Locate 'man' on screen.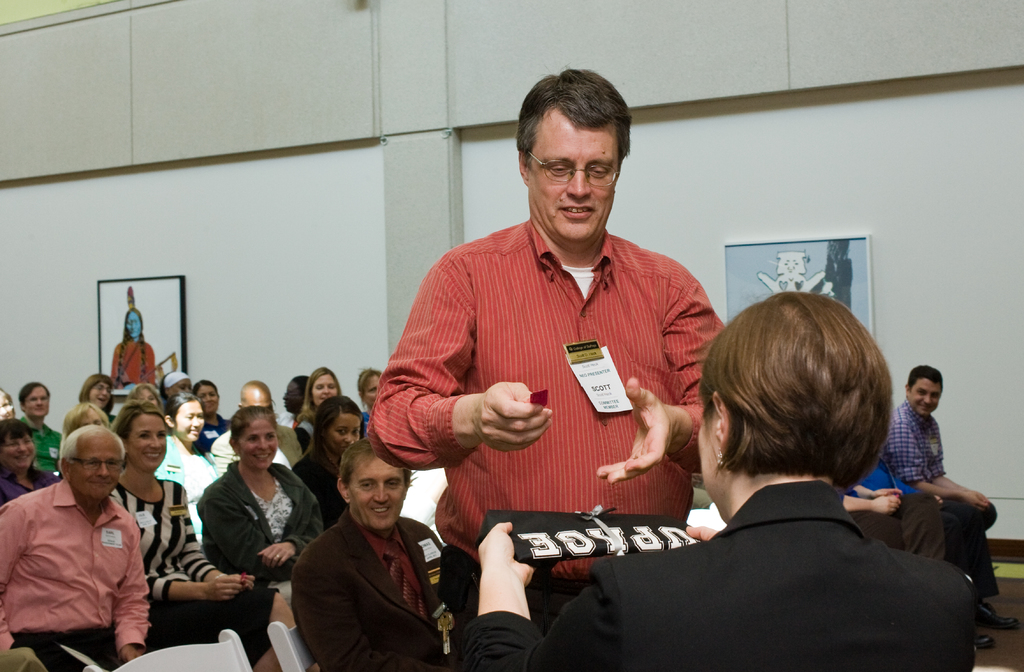
On screen at BBox(283, 438, 479, 671).
